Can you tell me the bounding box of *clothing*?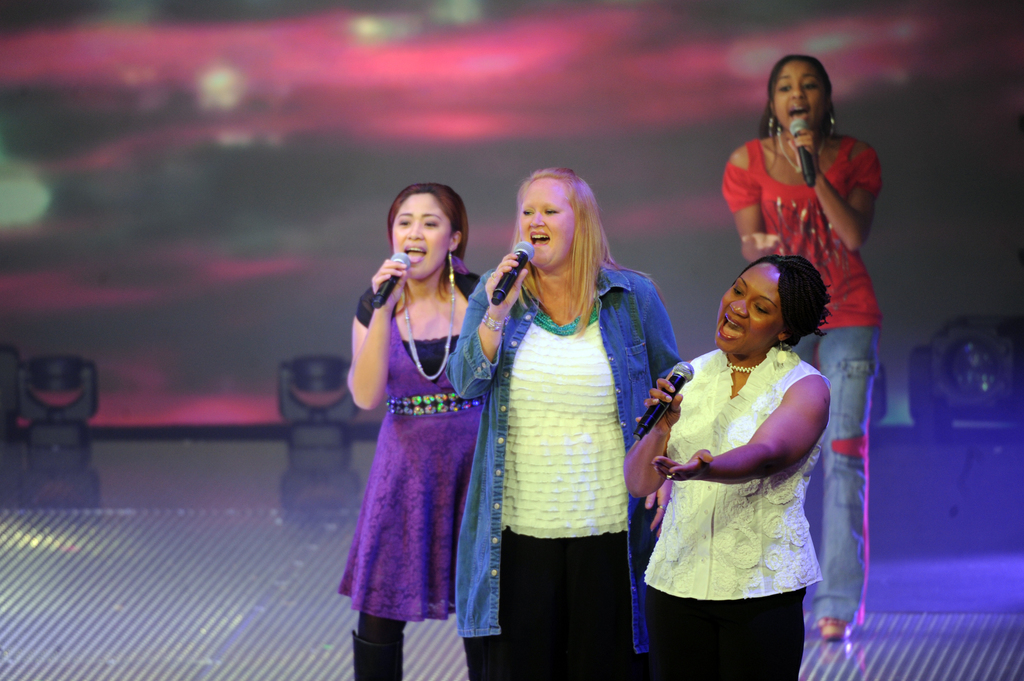
bbox=[449, 261, 686, 680].
